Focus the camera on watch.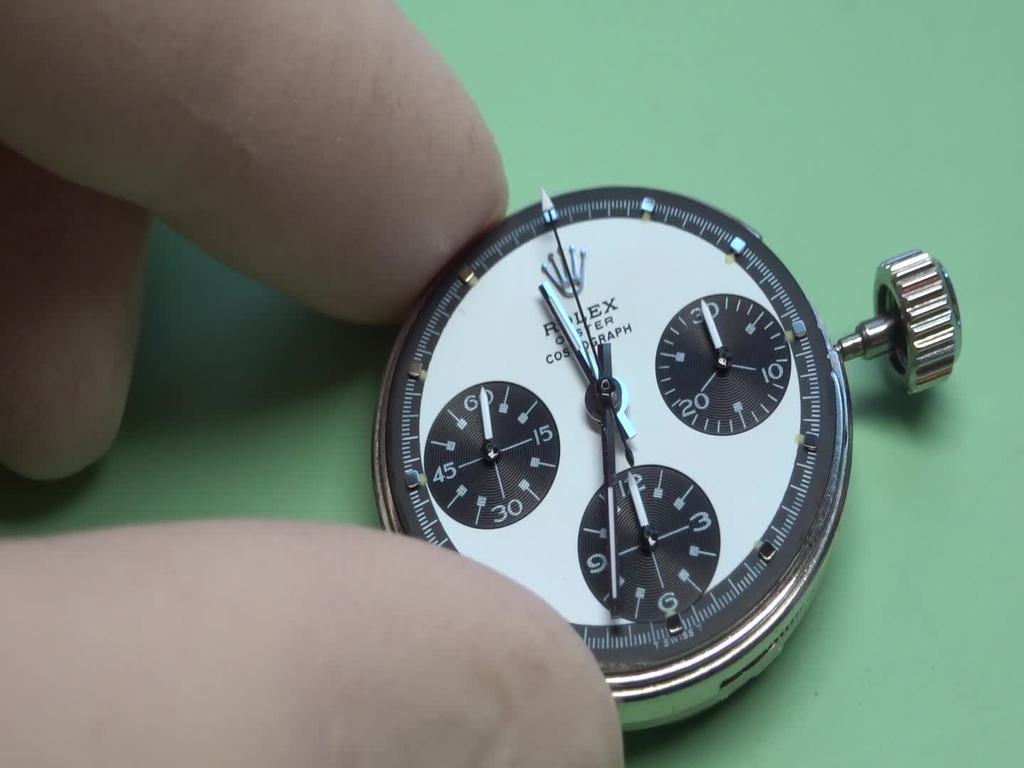
Focus region: BBox(374, 186, 961, 730).
